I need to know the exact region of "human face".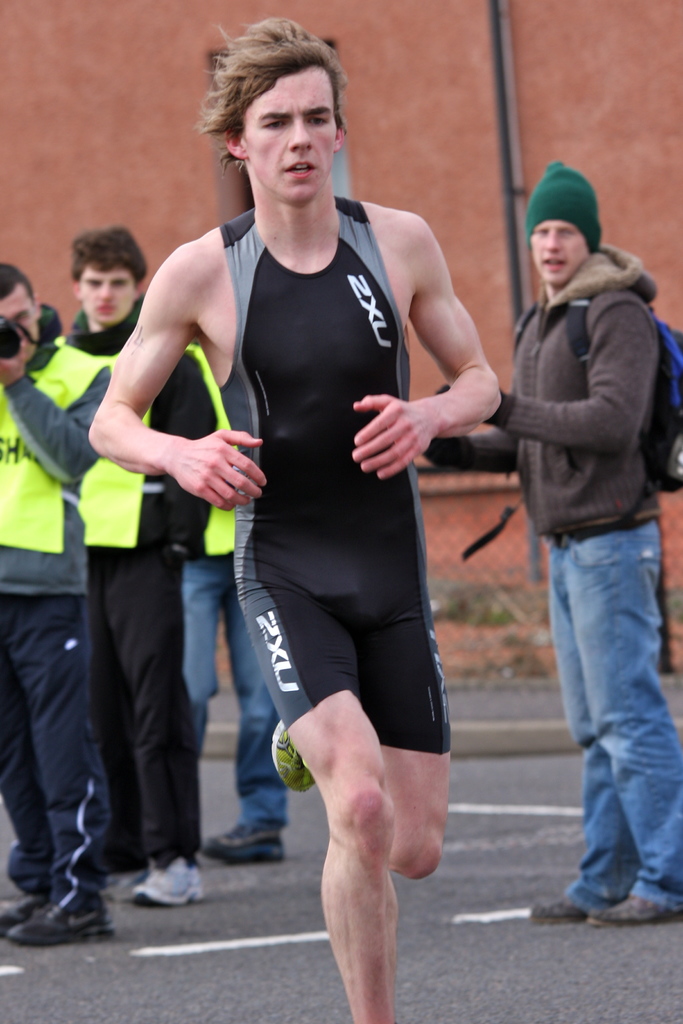
Region: 0,280,37,349.
